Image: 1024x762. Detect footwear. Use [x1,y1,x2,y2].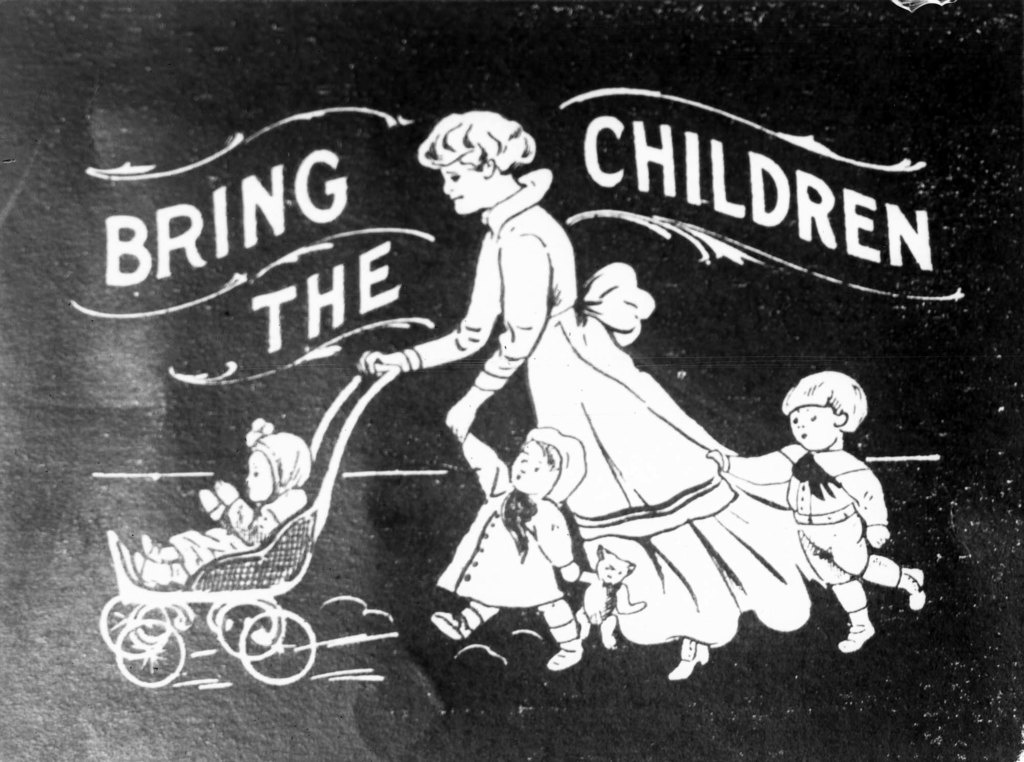
[545,647,586,670].
